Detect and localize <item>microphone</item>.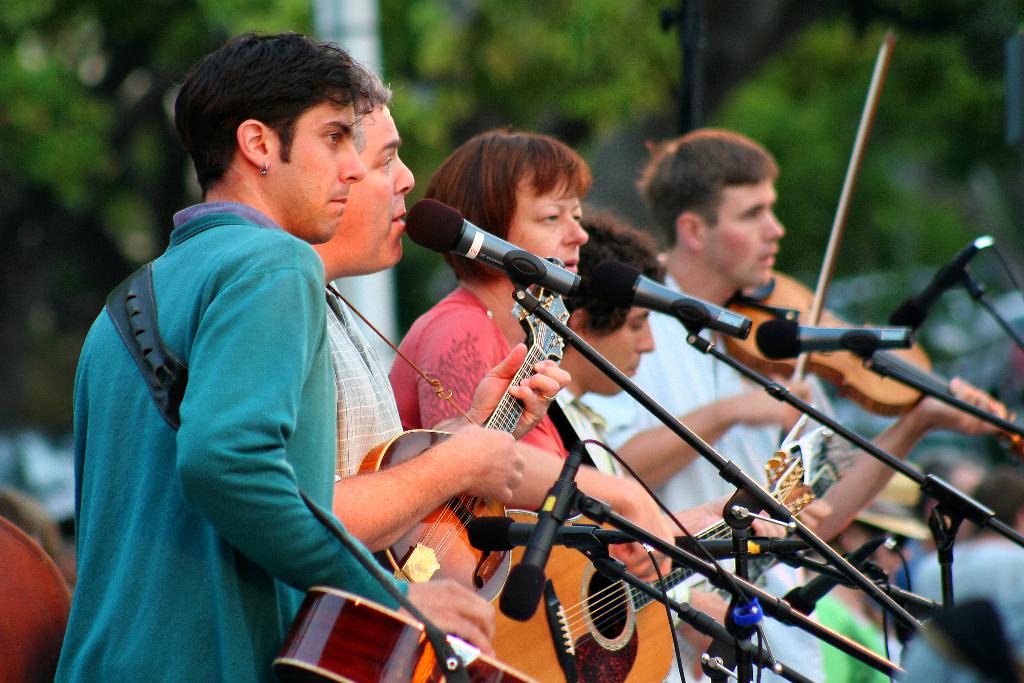
Localized at {"left": 888, "top": 236, "right": 991, "bottom": 341}.
